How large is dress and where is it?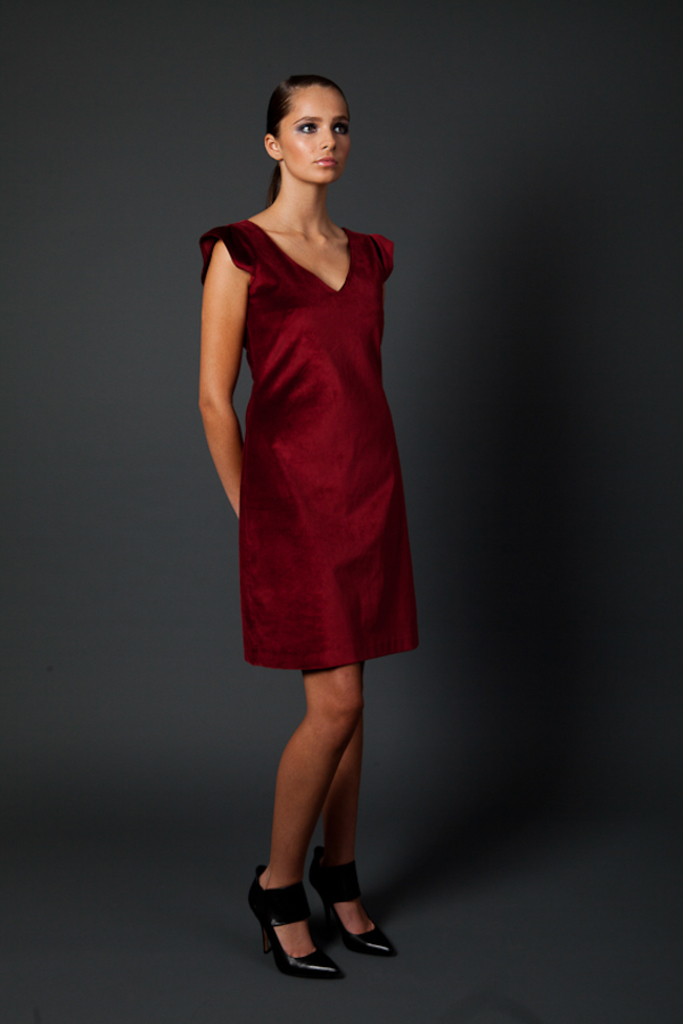
Bounding box: 194, 218, 420, 676.
